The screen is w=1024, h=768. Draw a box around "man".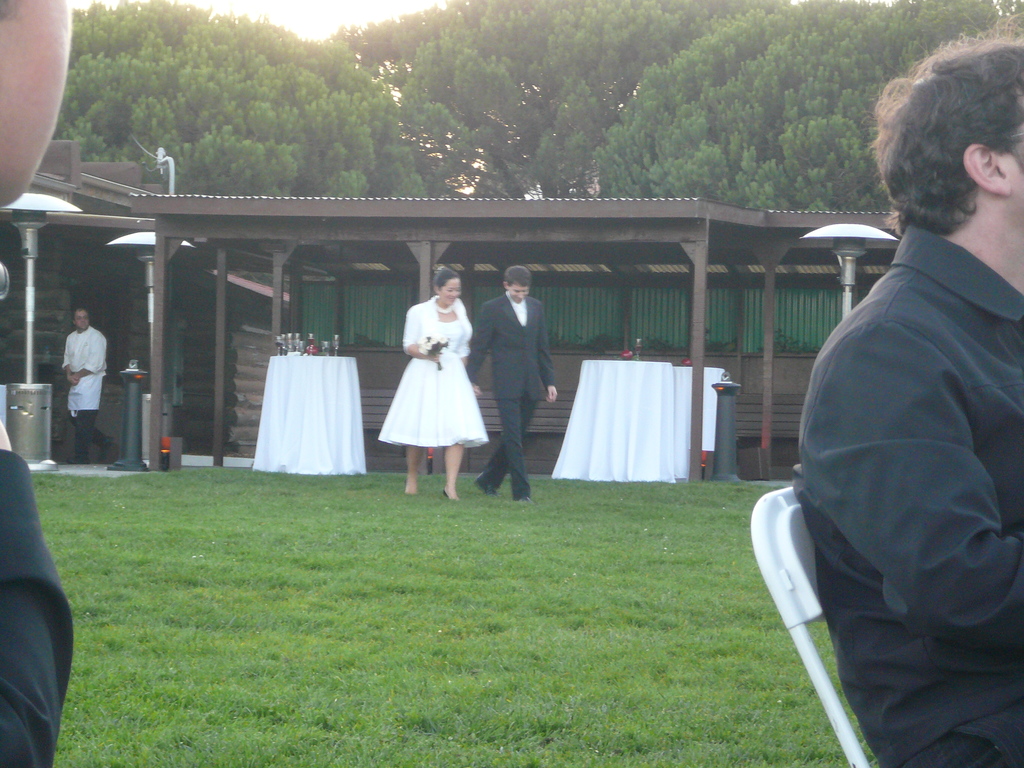
(458,269,561,501).
